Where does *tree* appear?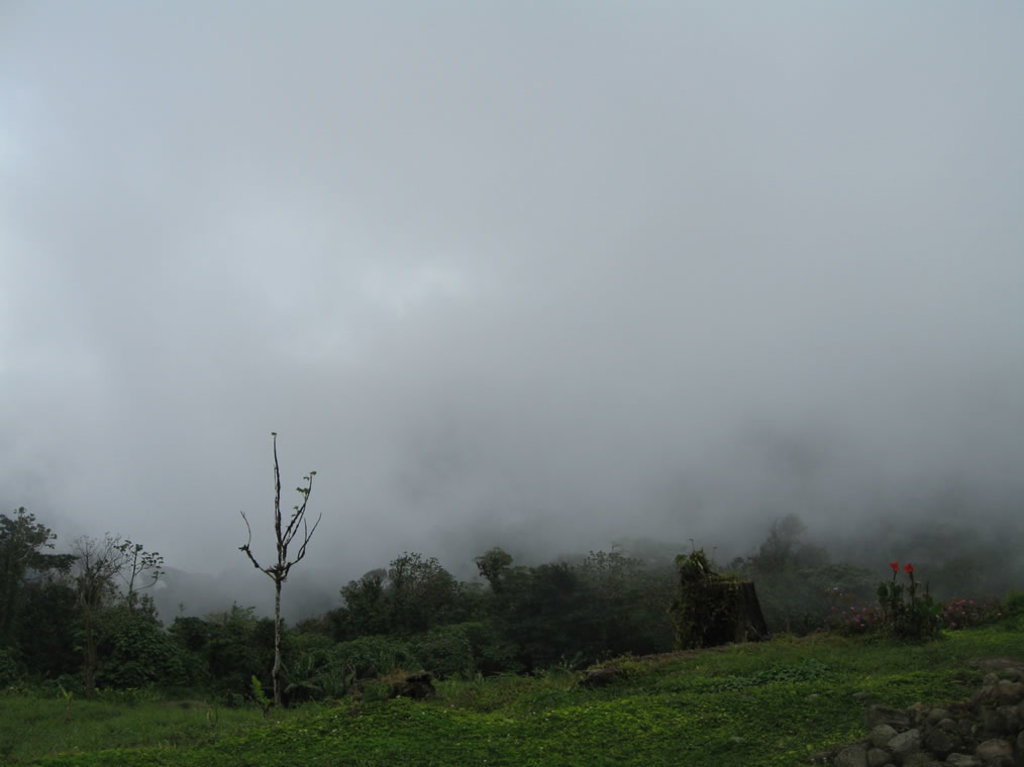
Appears at bbox=(223, 421, 328, 678).
